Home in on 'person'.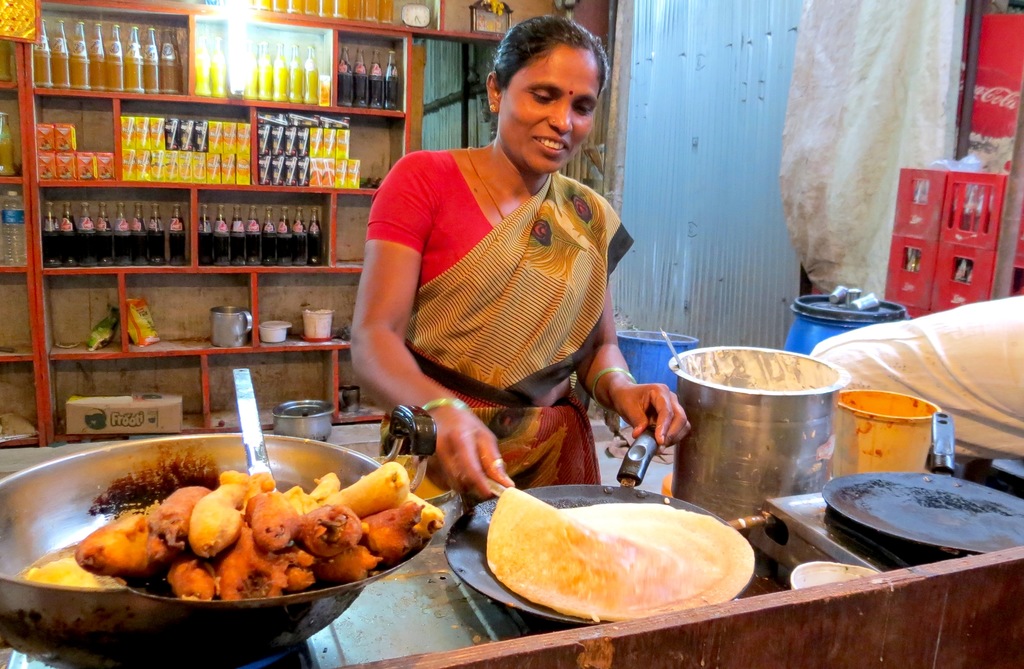
Homed in at 327:35:666:550.
